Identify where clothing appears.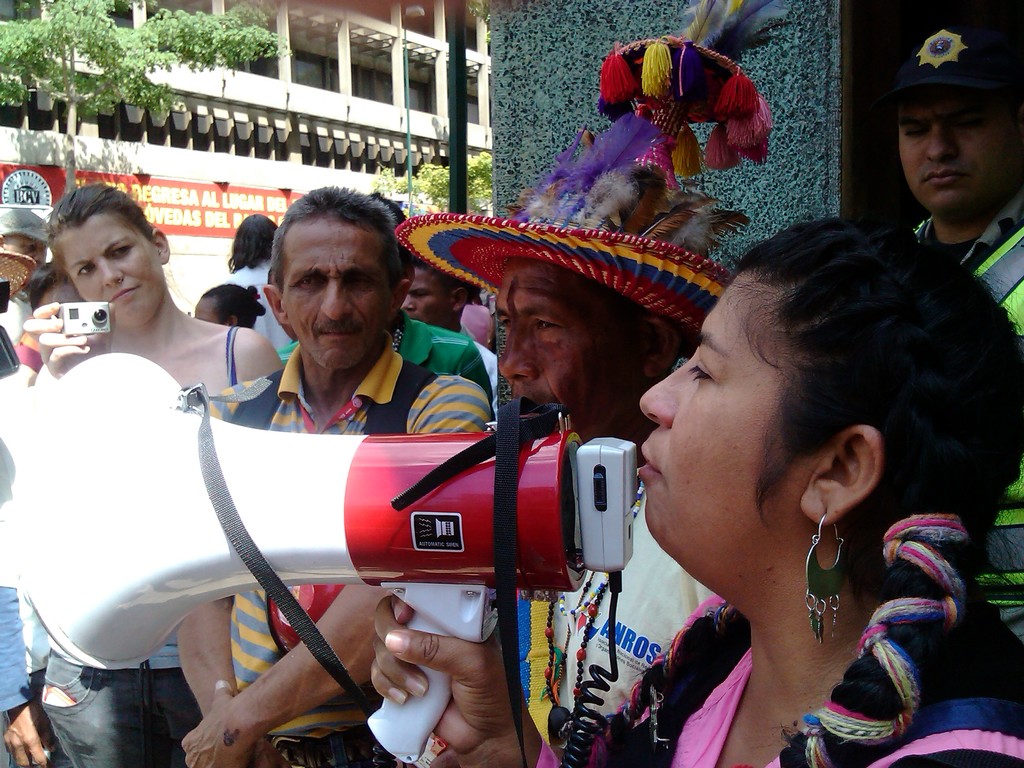
Appears at 909:186:1023:638.
